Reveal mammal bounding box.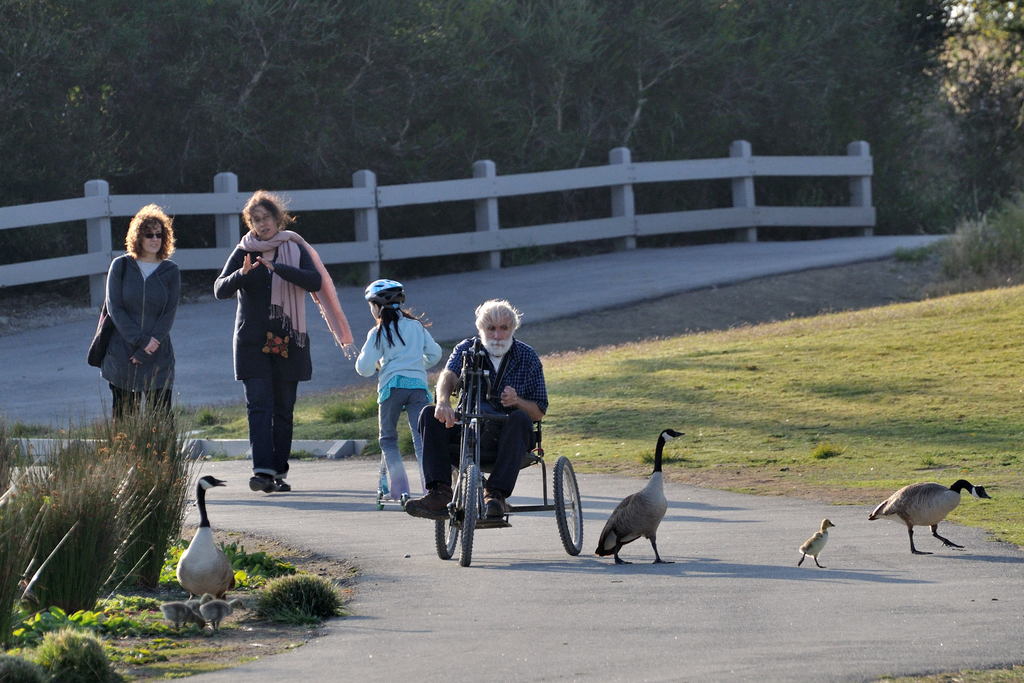
Revealed: bbox=(96, 202, 184, 462).
